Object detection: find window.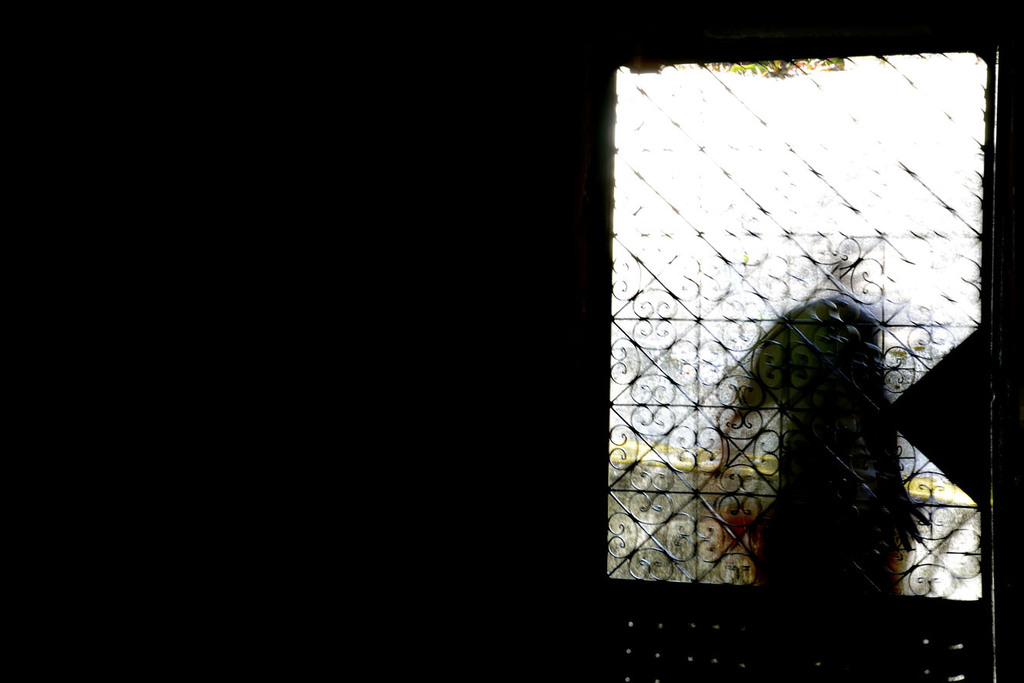
520:0:1010:664.
